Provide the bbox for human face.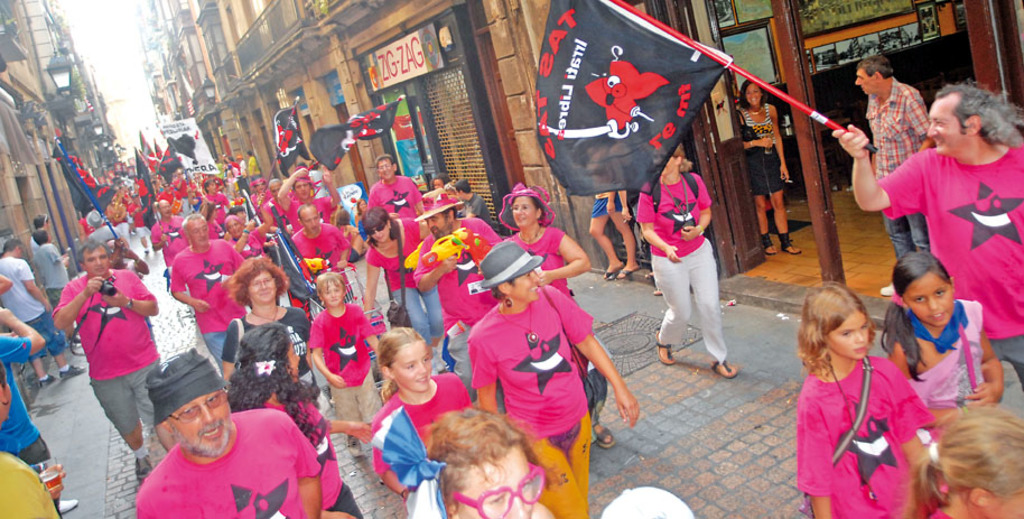
box(655, 154, 671, 174).
